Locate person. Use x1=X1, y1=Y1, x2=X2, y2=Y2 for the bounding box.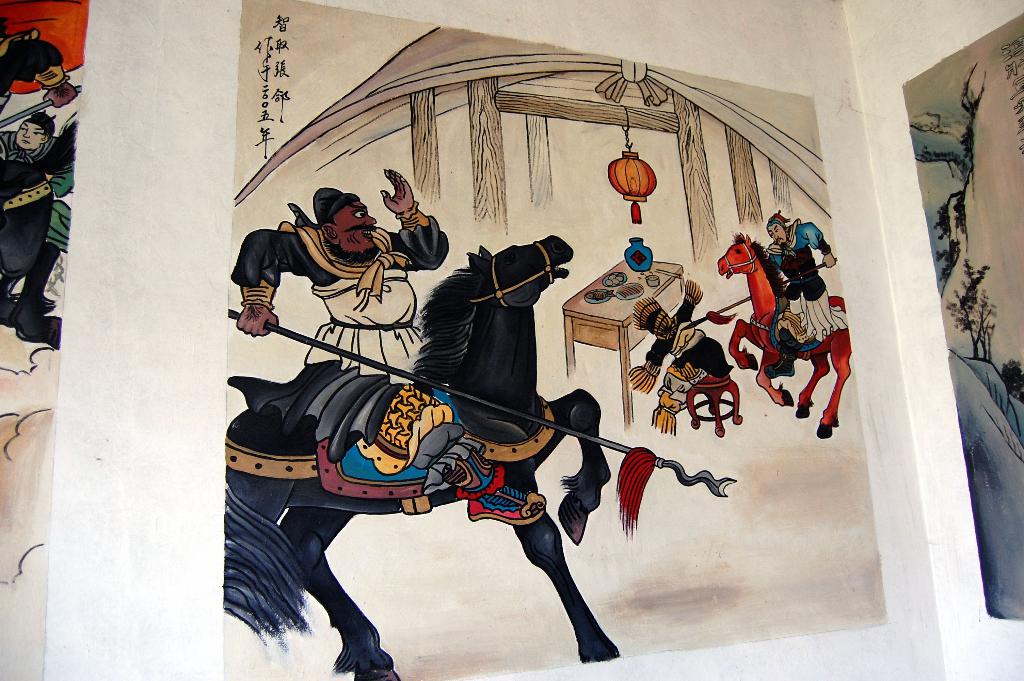
x1=1, y1=110, x2=62, y2=162.
